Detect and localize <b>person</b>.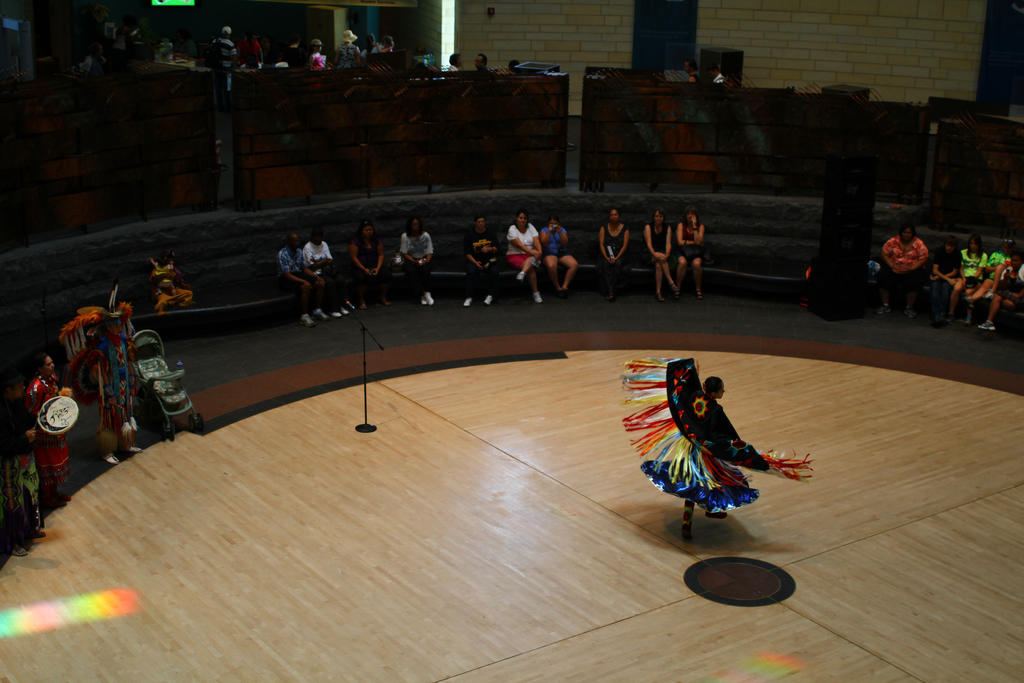
Localized at bbox=(335, 29, 360, 75).
